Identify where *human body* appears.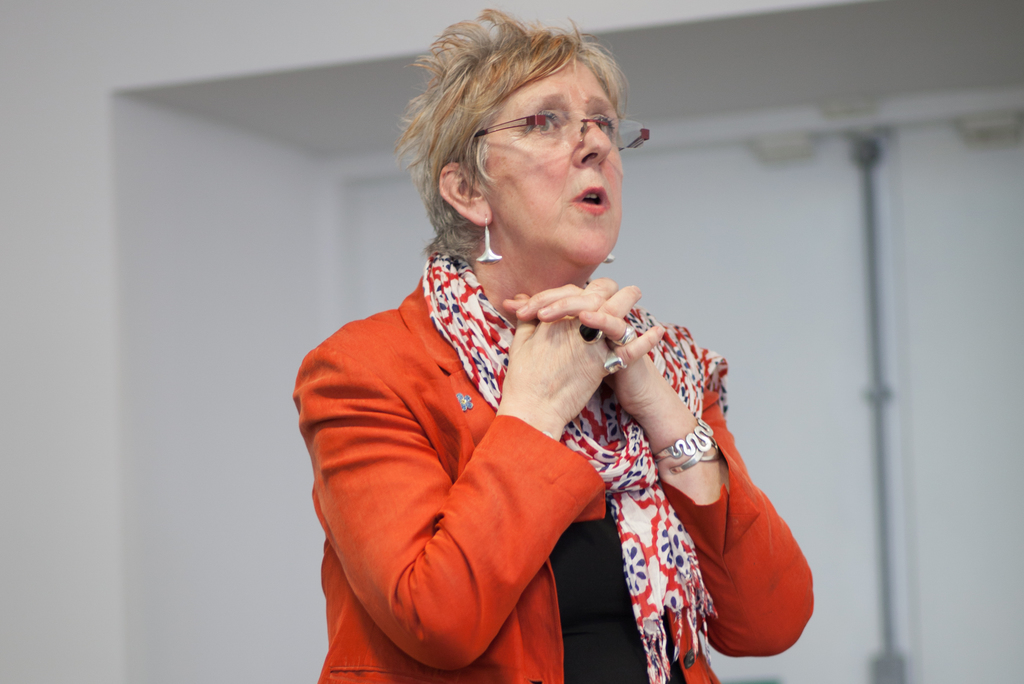
Appears at (left=243, top=33, right=785, bottom=677).
